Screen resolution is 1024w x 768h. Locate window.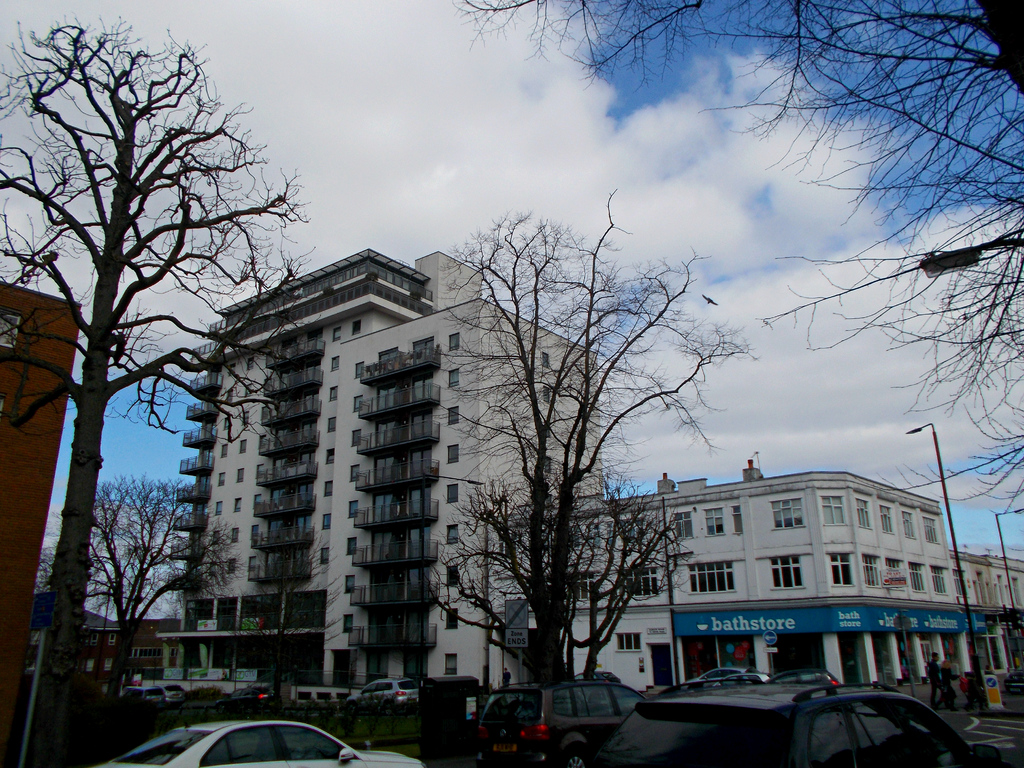
(left=326, top=448, right=337, bottom=465).
